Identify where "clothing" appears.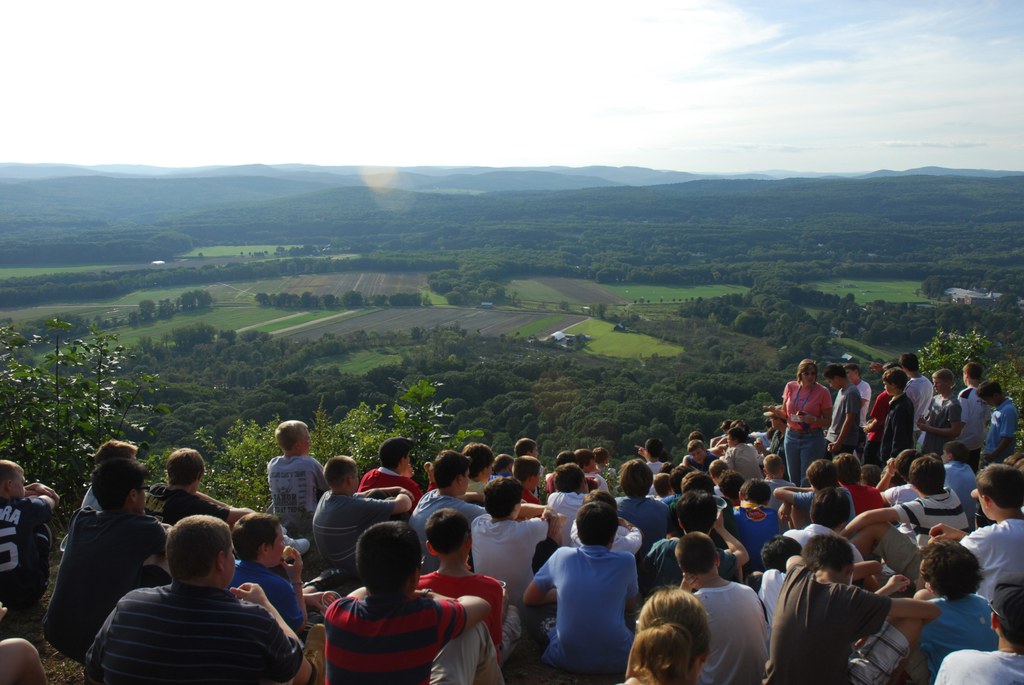
Appears at 488, 469, 512, 485.
